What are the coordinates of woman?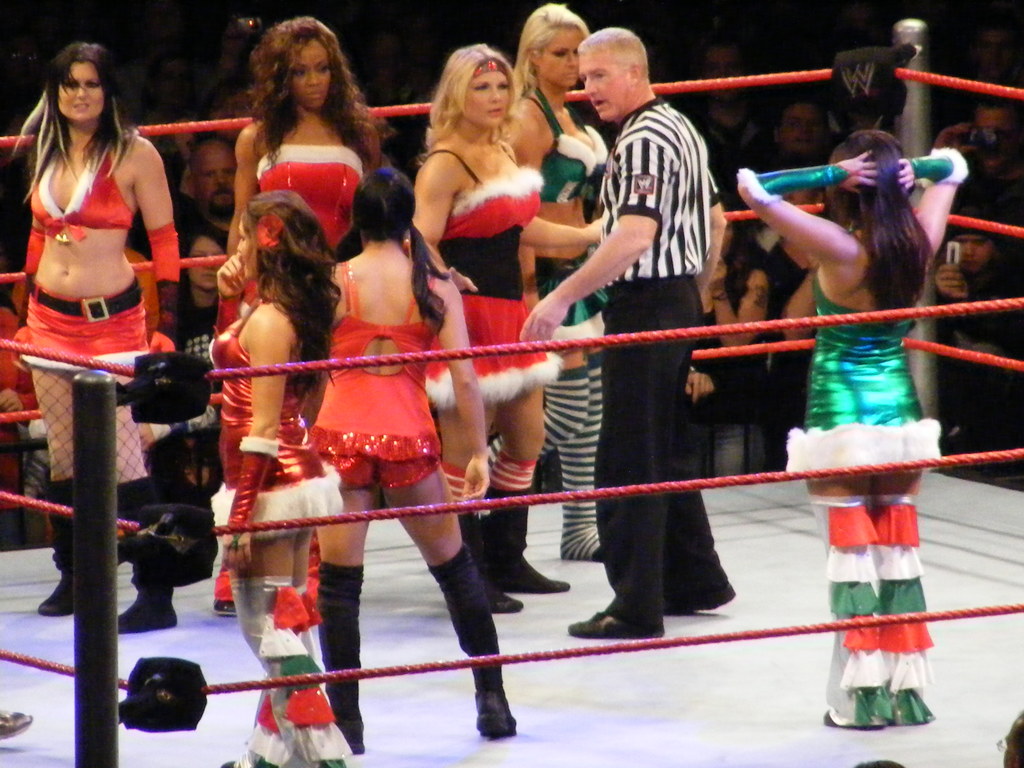
<bbox>4, 37, 191, 550</bbox>.
